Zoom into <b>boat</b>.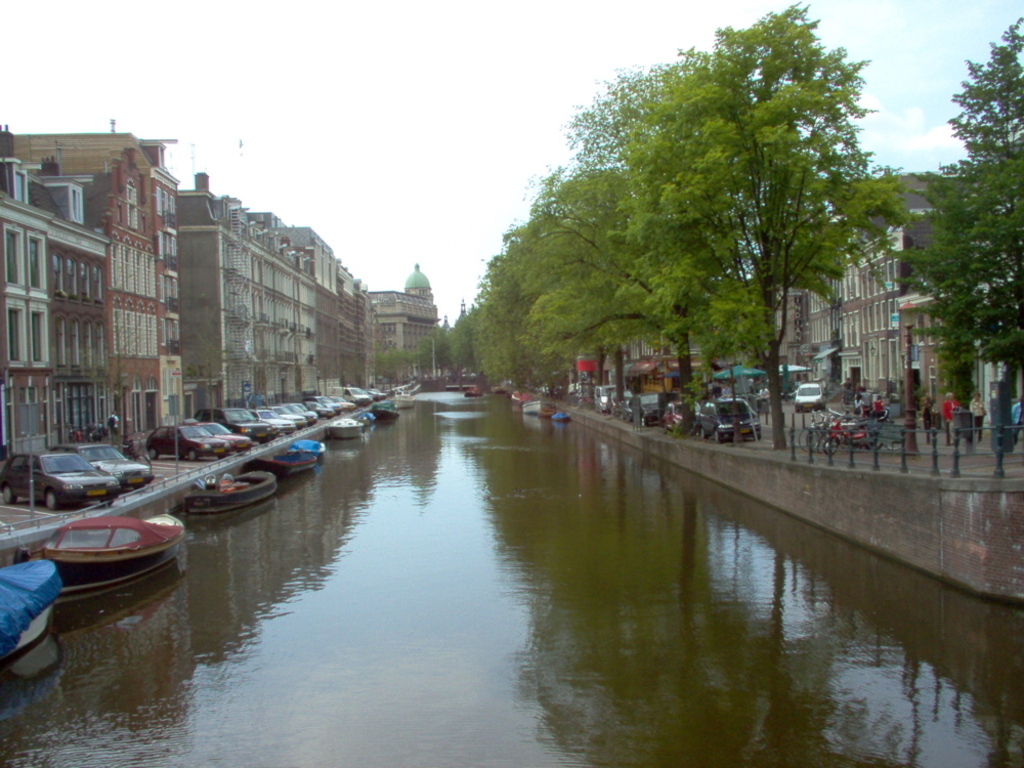
Zoom target: detection(353, 412, 375, 424).
